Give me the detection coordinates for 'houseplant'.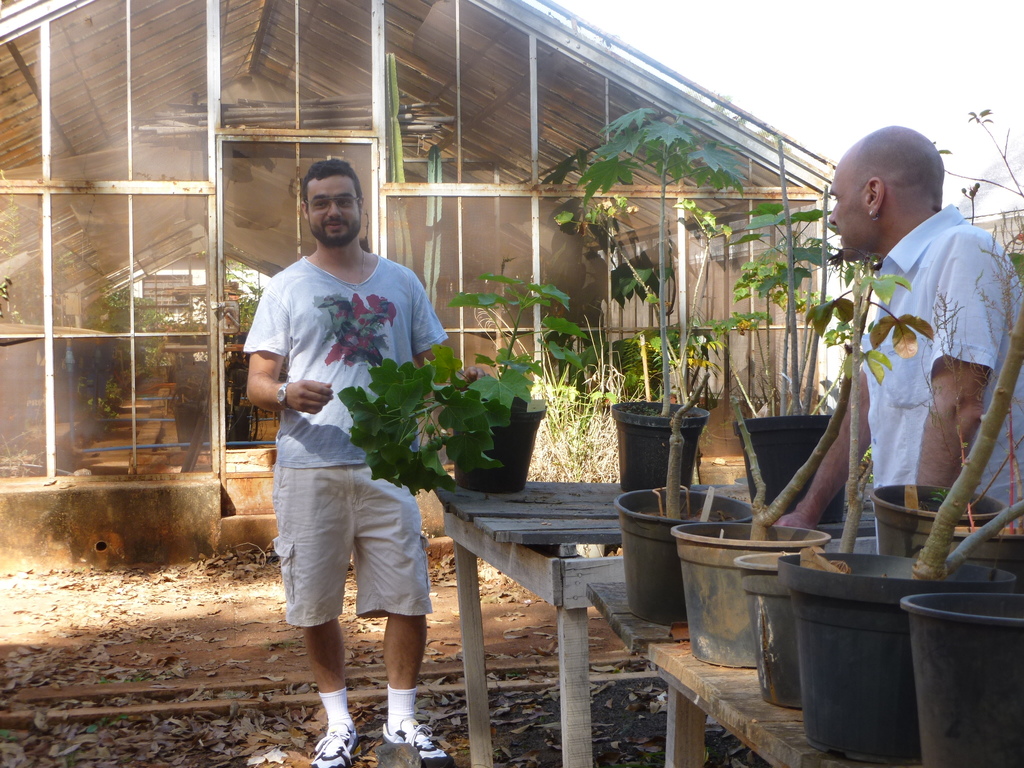
x1=899 y1=587 x2=1023 y2=767.
